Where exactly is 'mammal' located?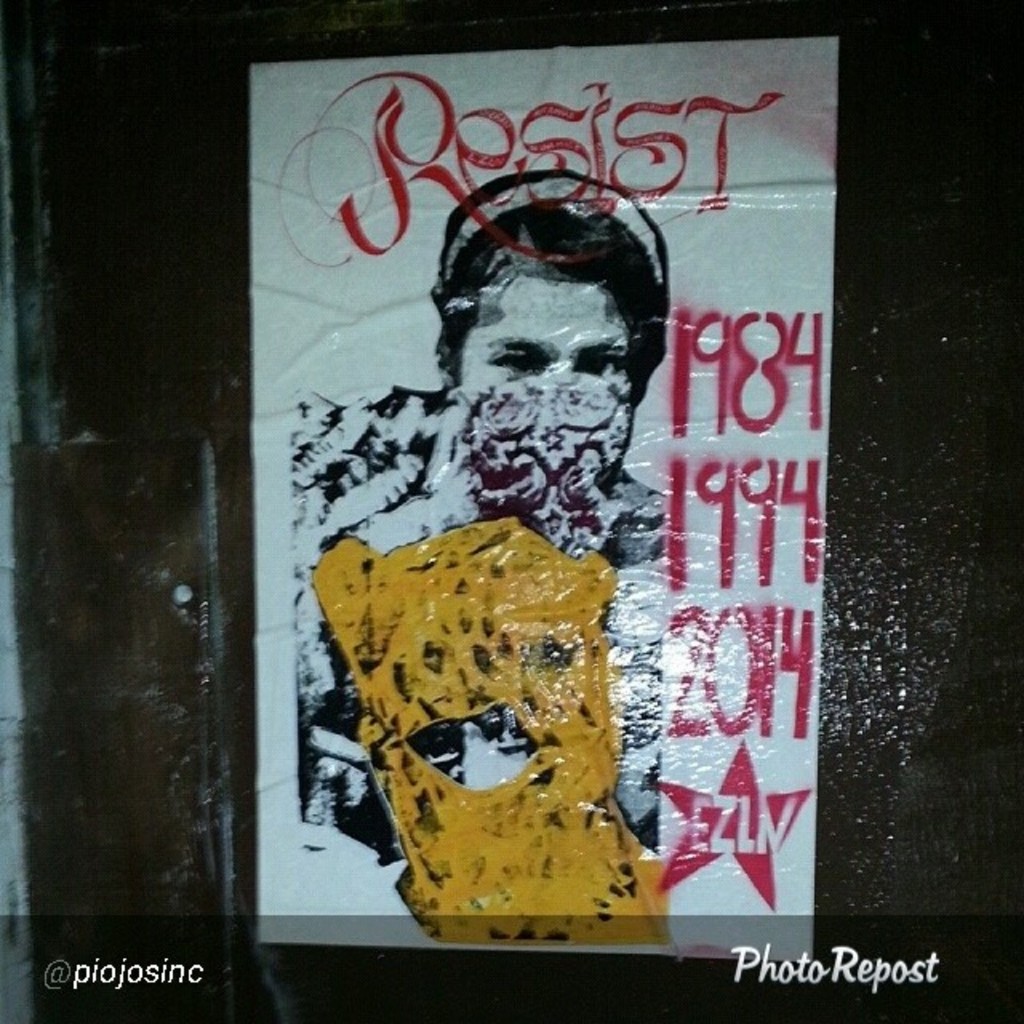
Its bounding box is 293:158:659:950.
